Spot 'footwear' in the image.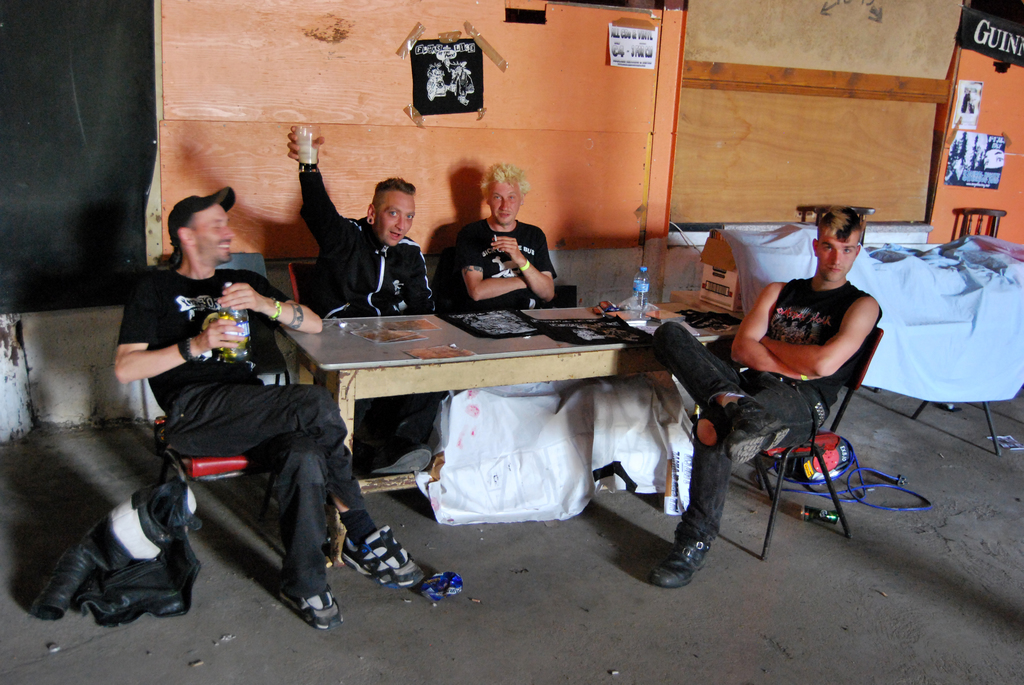
'footwear' found at pyautogui.locateOnScreen(726, 405, 792, 463).
